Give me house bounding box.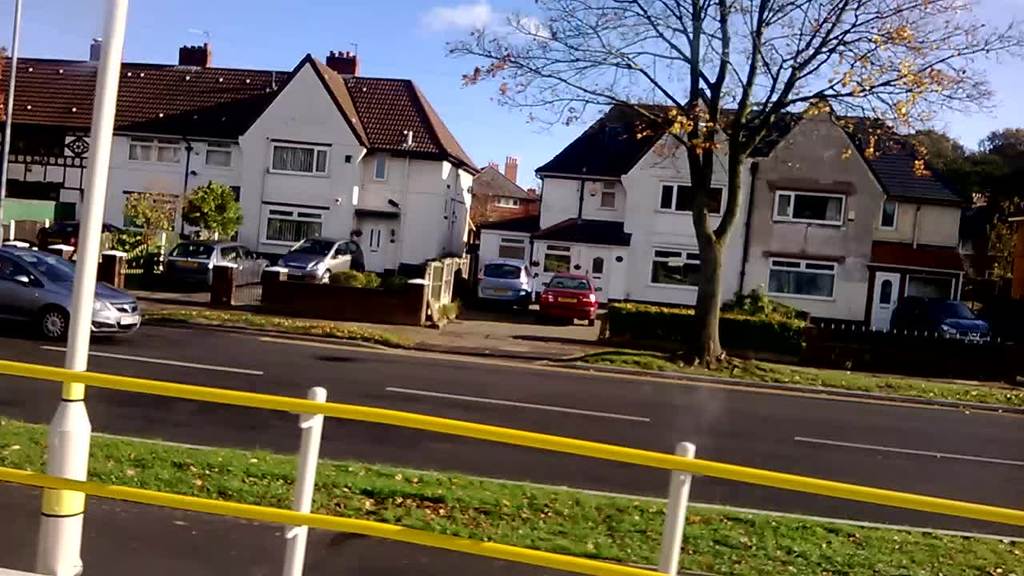
[465, 154, 534, 243].
